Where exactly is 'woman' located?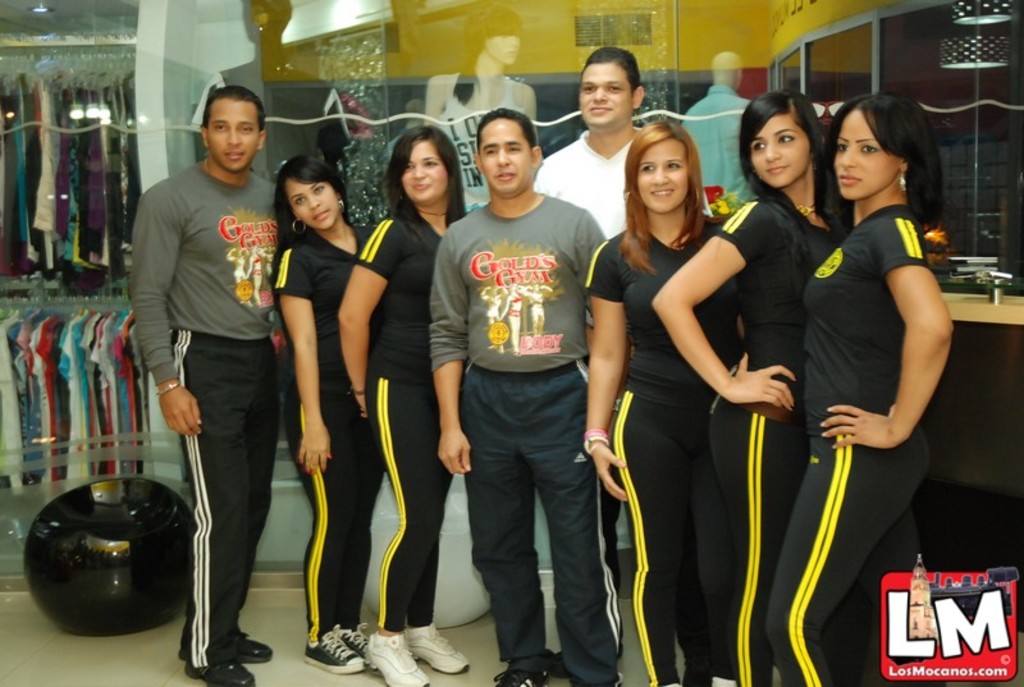
Its bounding box is [left=417, top=1, right=547, bottom=221].
